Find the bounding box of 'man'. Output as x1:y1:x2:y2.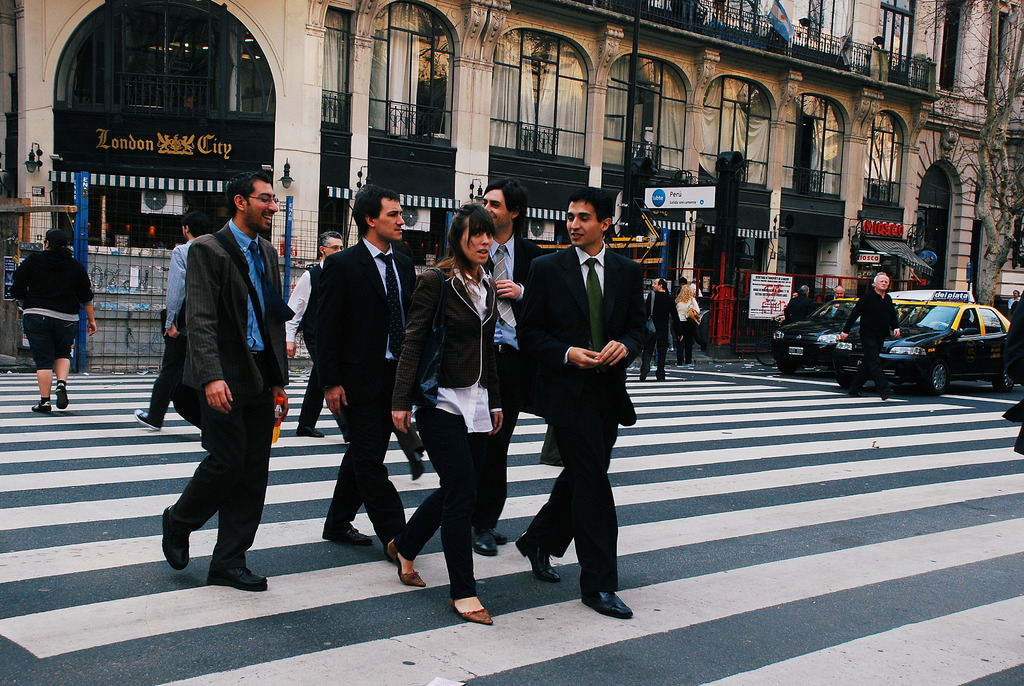
845:270:897:398.
